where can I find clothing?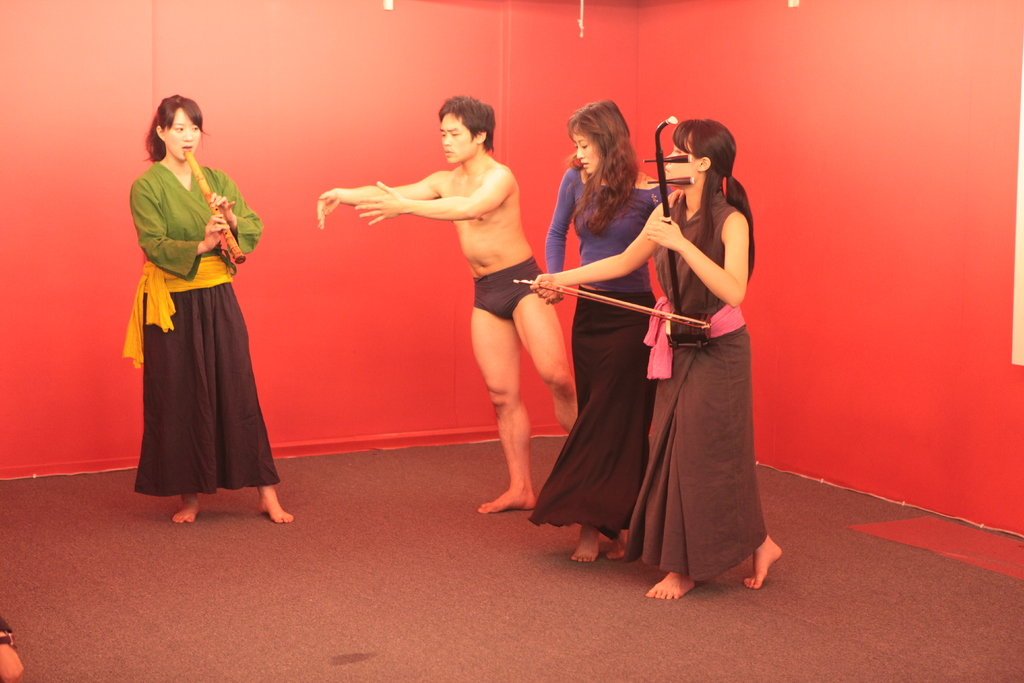
You can find it at pyautogui.locateOnScreen(452, 255, 547, 331).
